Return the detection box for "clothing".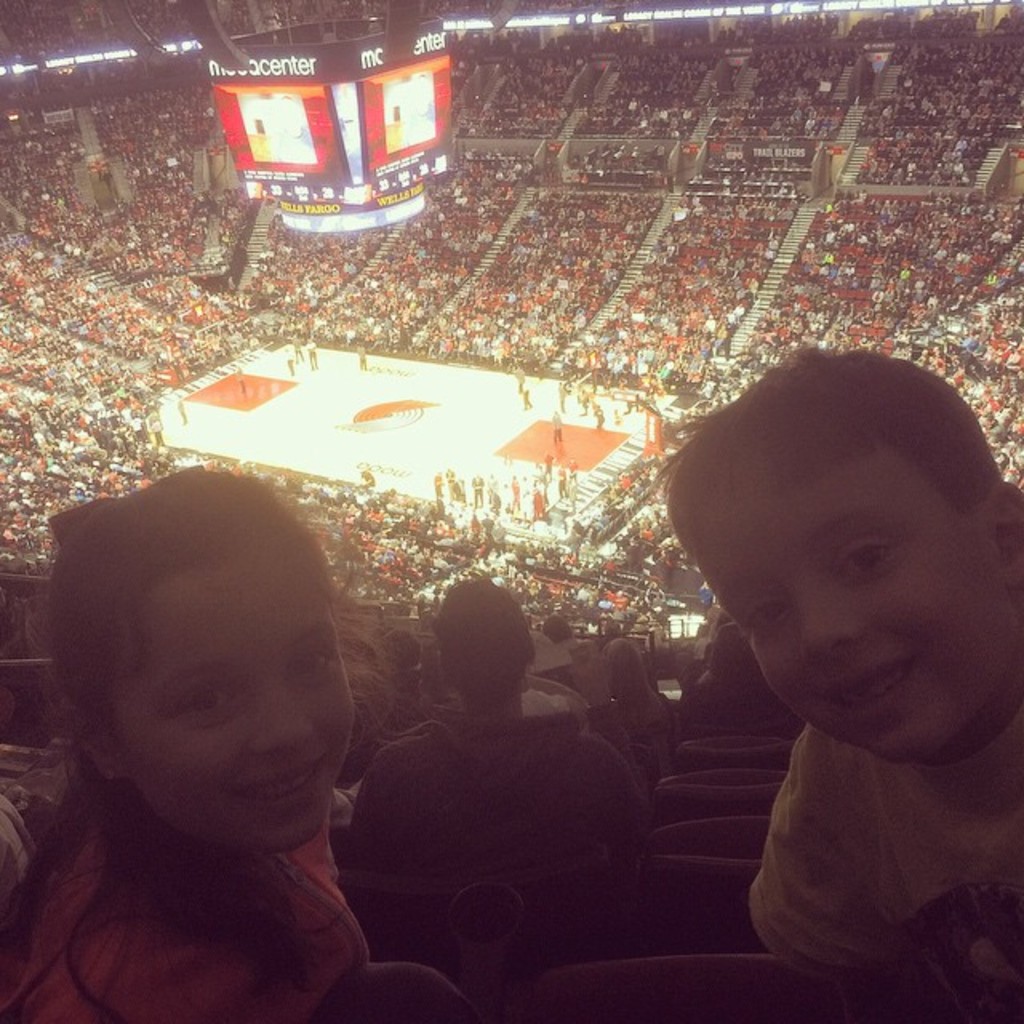
678/670/790/730.
